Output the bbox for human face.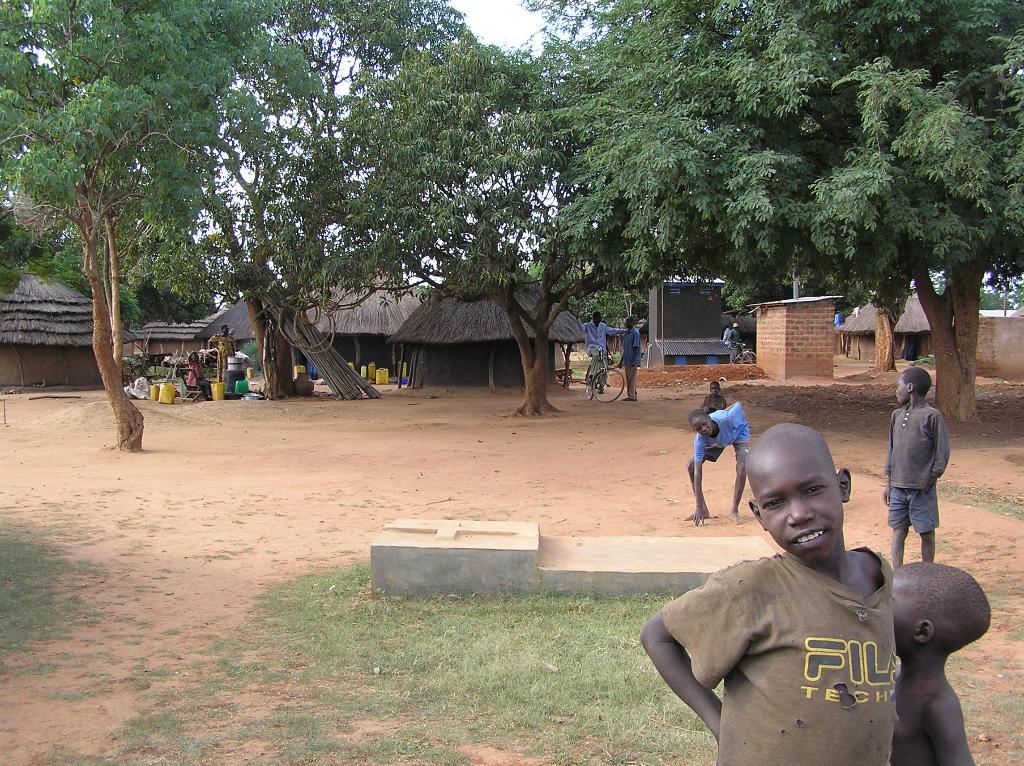
(left=755, top=459, right=844, bottom=561).
